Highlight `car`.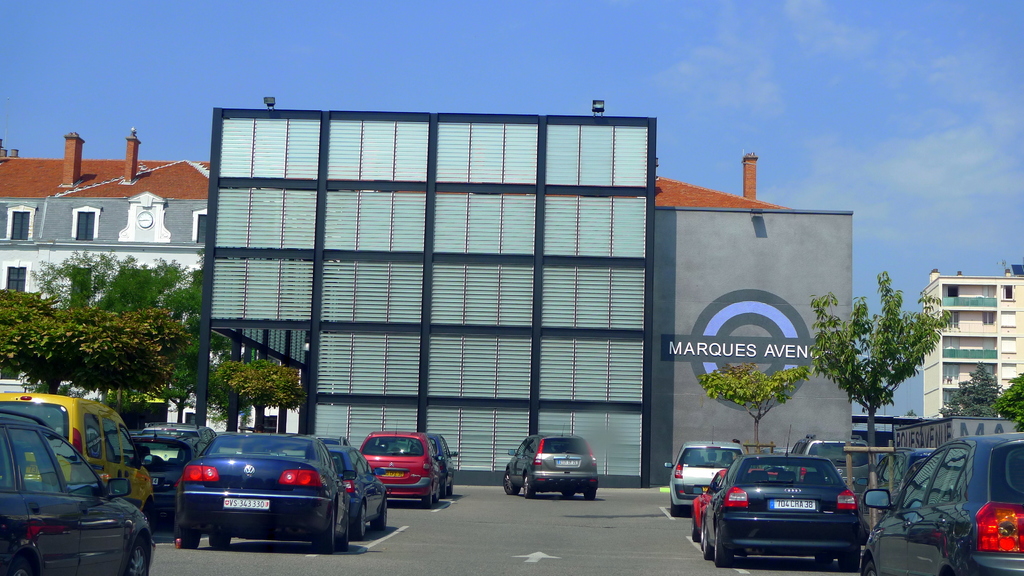
Highlighted region: <bbox>362, 435, 434, 507</bbox>.
